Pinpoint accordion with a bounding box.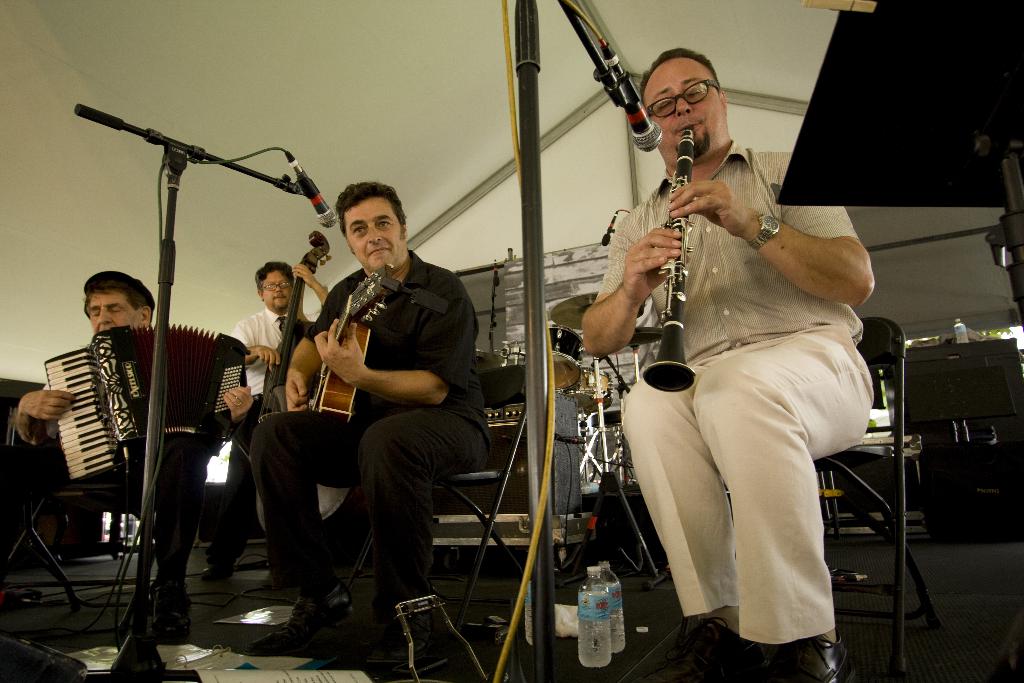
97,313,243,465.
